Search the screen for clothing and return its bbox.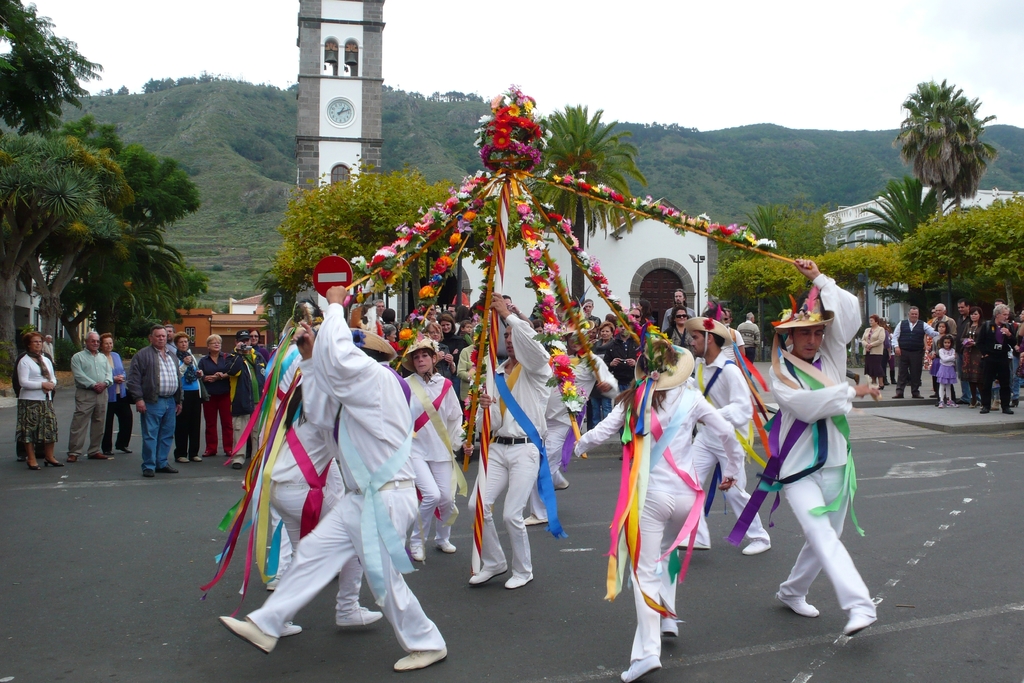
Found: <box>863,325,884,376</box>.
